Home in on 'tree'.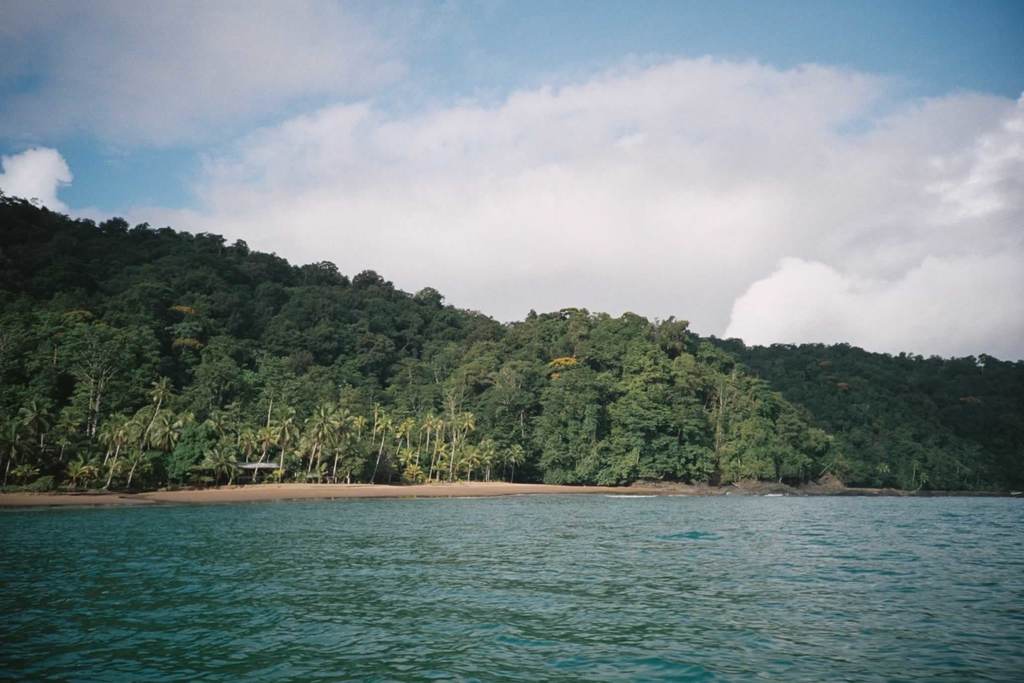
Homed in at 134,374,178,445.
